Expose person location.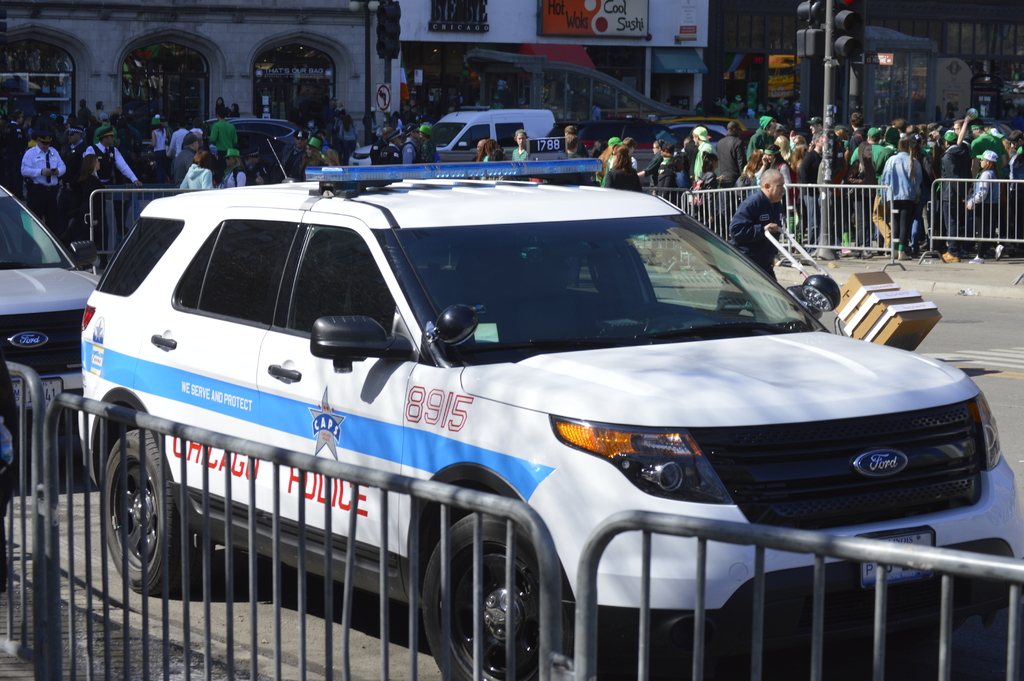
Exposed at box=[670, 136, 692, 185].
